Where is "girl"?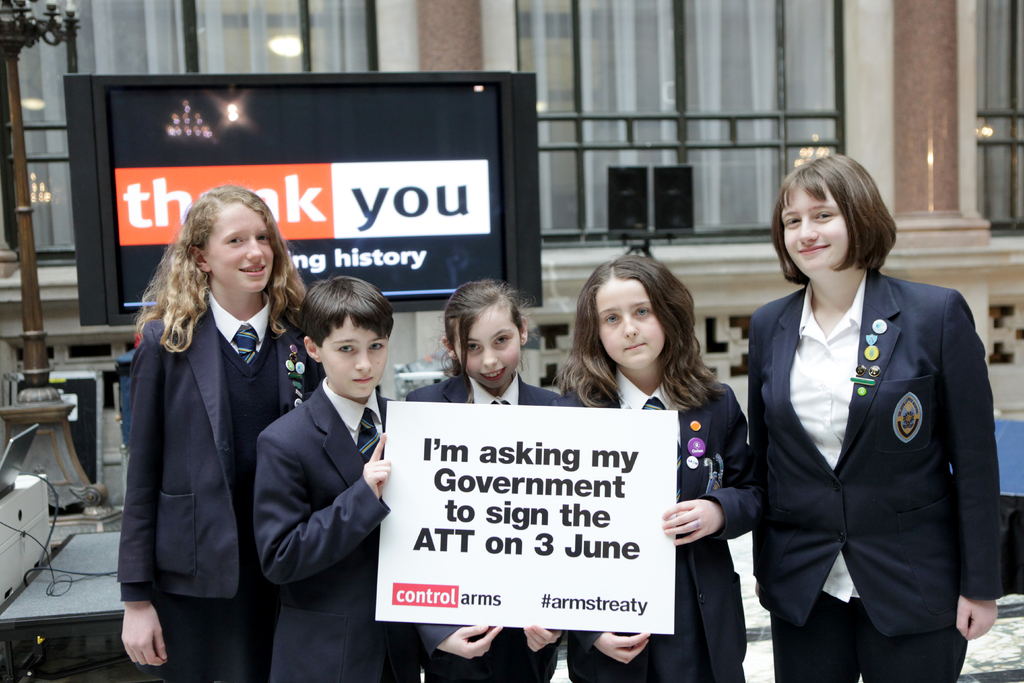
[left=395, top=271, right=567, bottom=682].
